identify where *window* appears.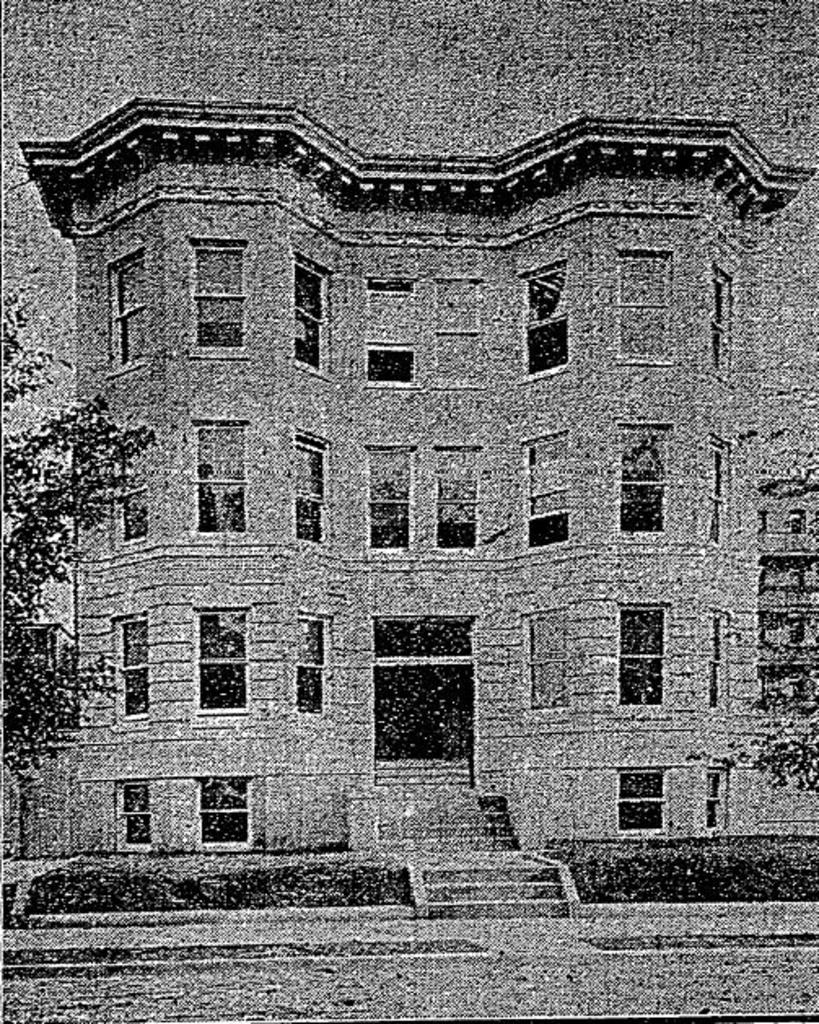
Appears at <region>529, 285, 565, 366</region>.
